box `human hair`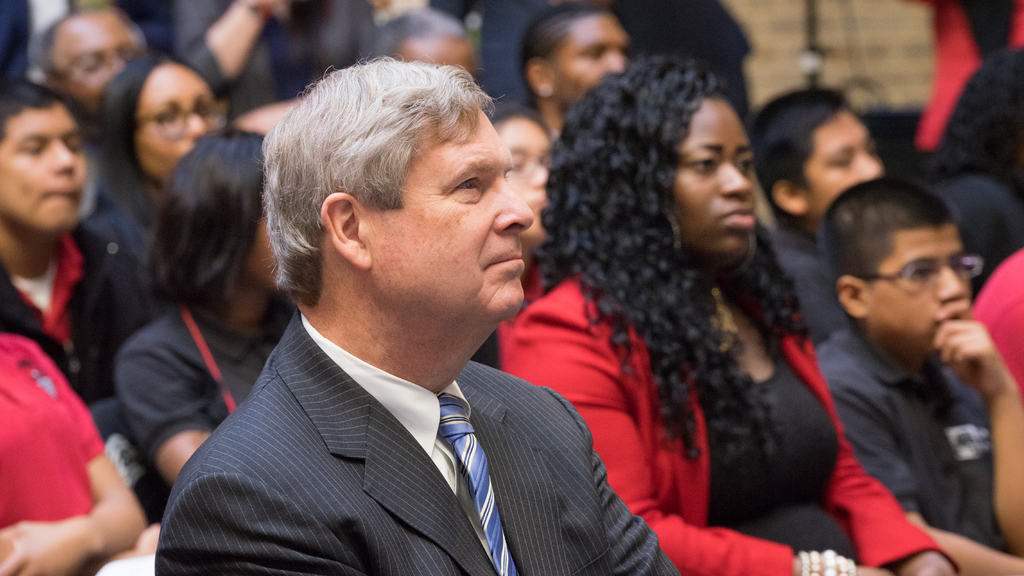
select_region(97, 53, 217, 243)
